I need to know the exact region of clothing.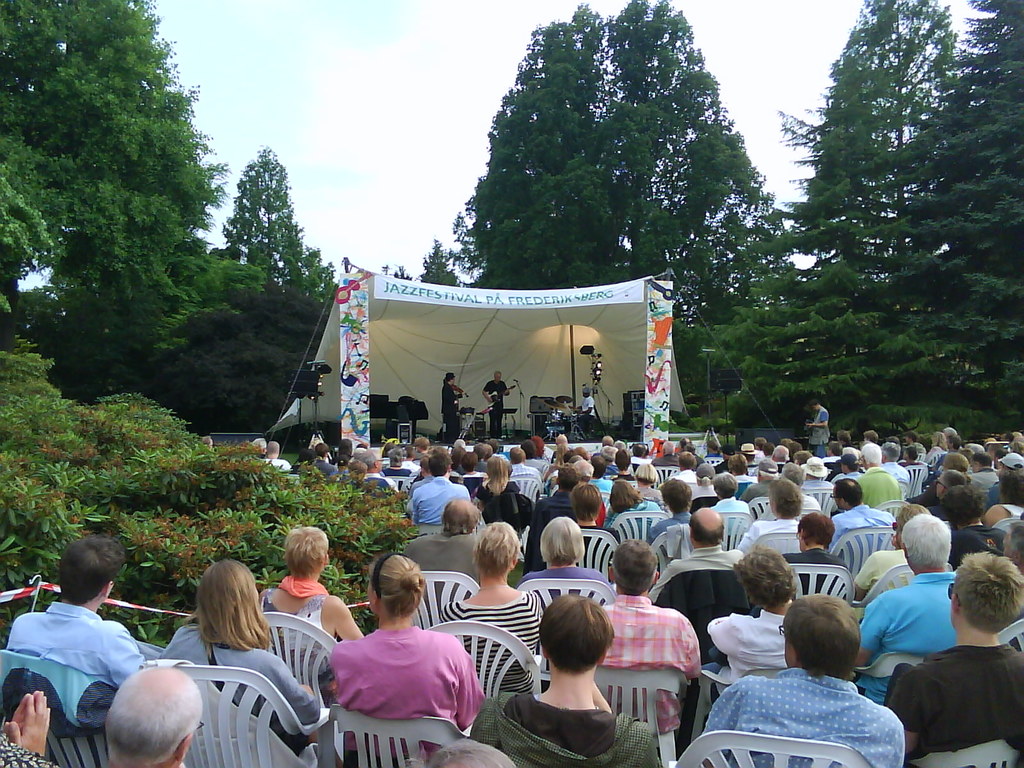
Region: 525/454/545/462.
